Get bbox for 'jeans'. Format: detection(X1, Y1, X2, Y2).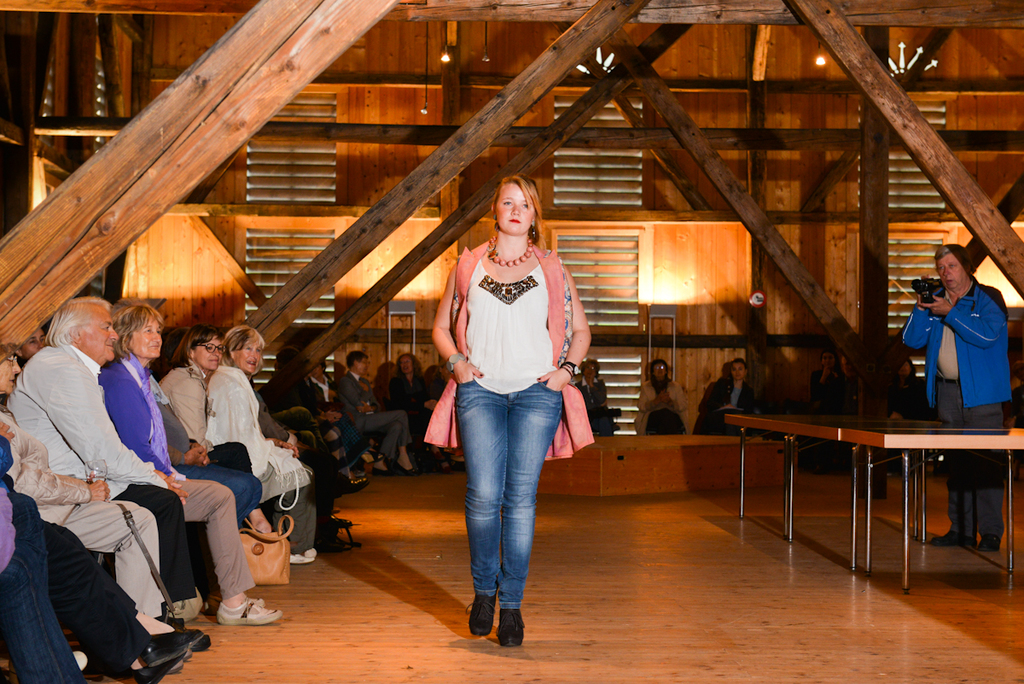
detection(940, 372, 1007, 542).
